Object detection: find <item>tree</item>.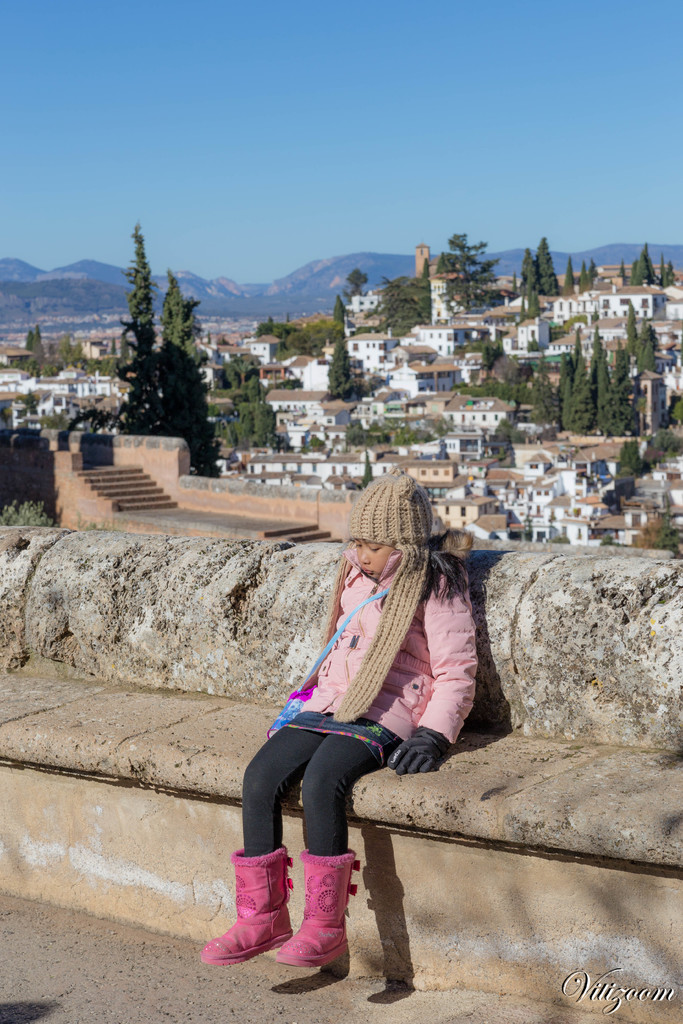
[left=623, top=285, right=671, bottom=409].
